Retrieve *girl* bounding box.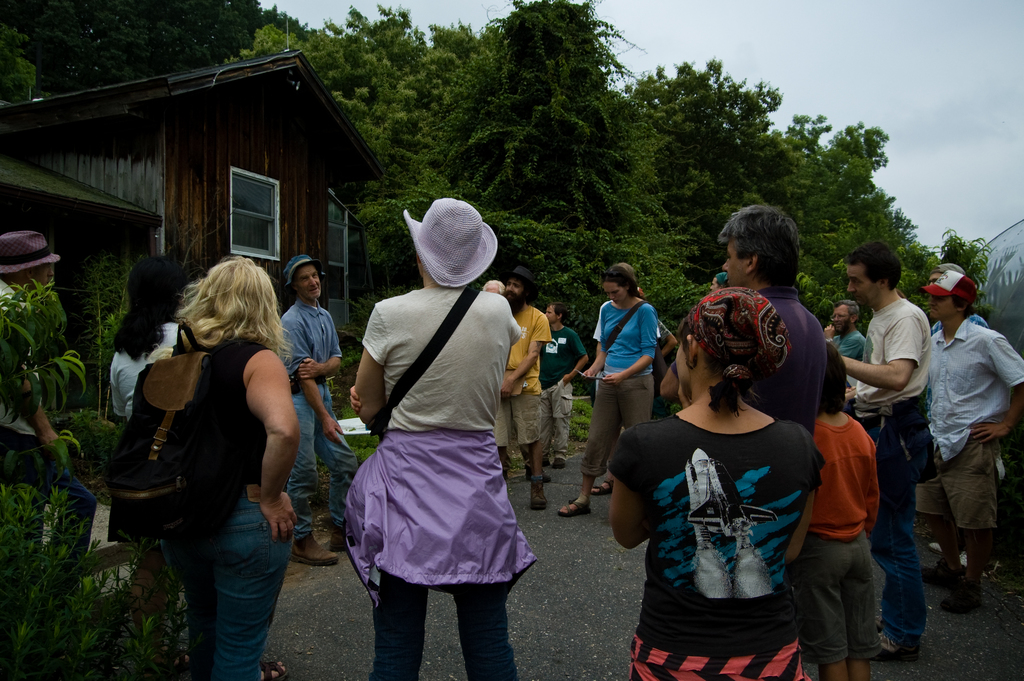
Bounding box: x1=616, y1=283, x2=824, y2=677.
